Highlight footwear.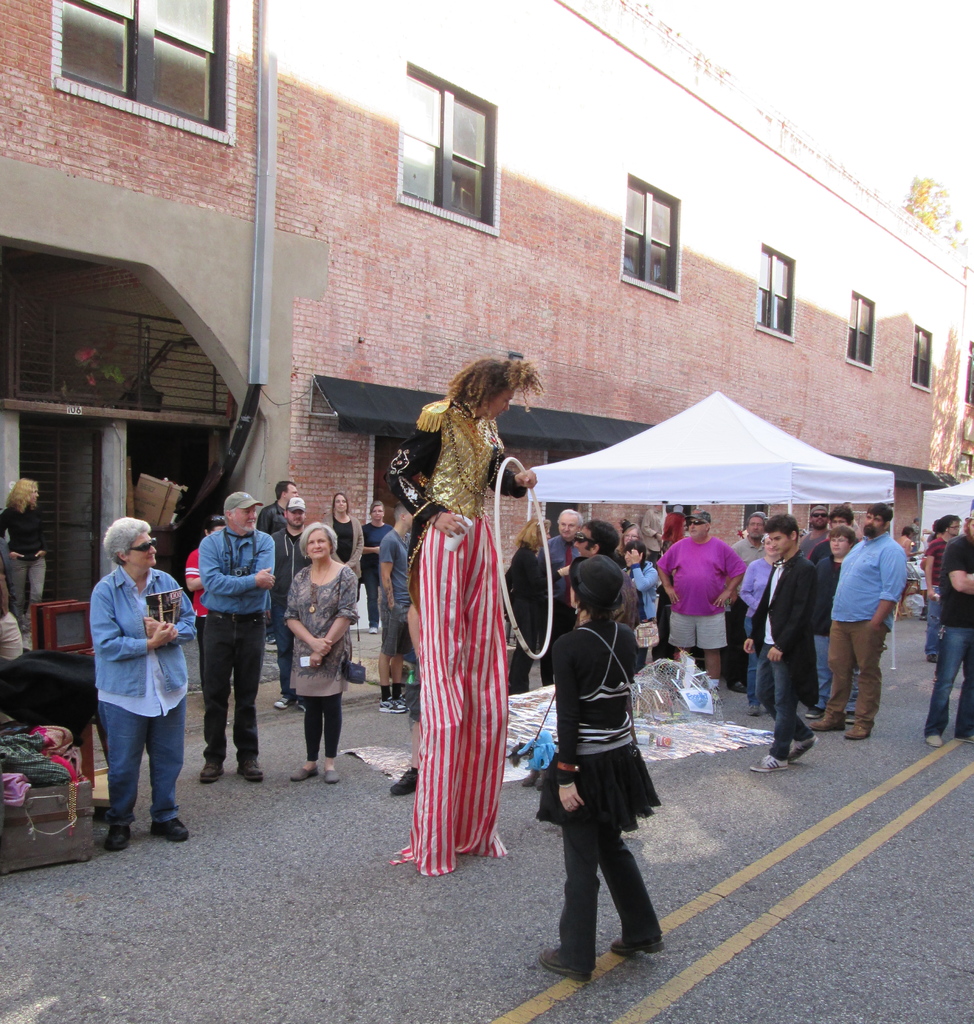
Highlighted region: l=396, t=692, r=414, b=708.
